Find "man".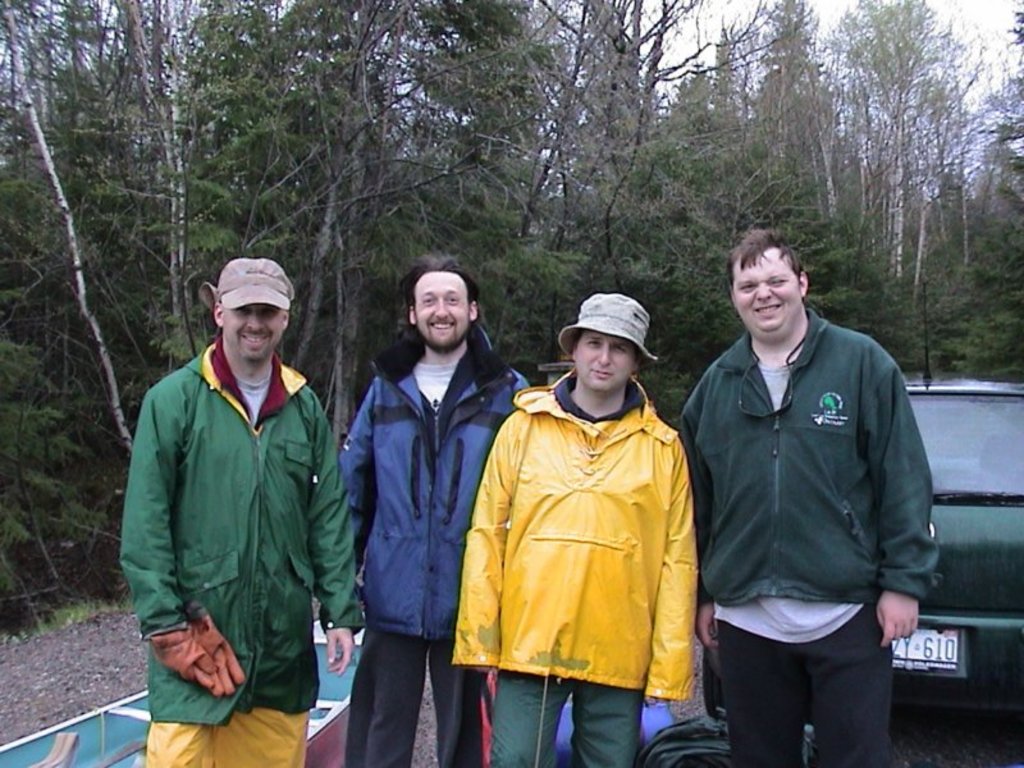
BBox(332, 256, 535, 767).
